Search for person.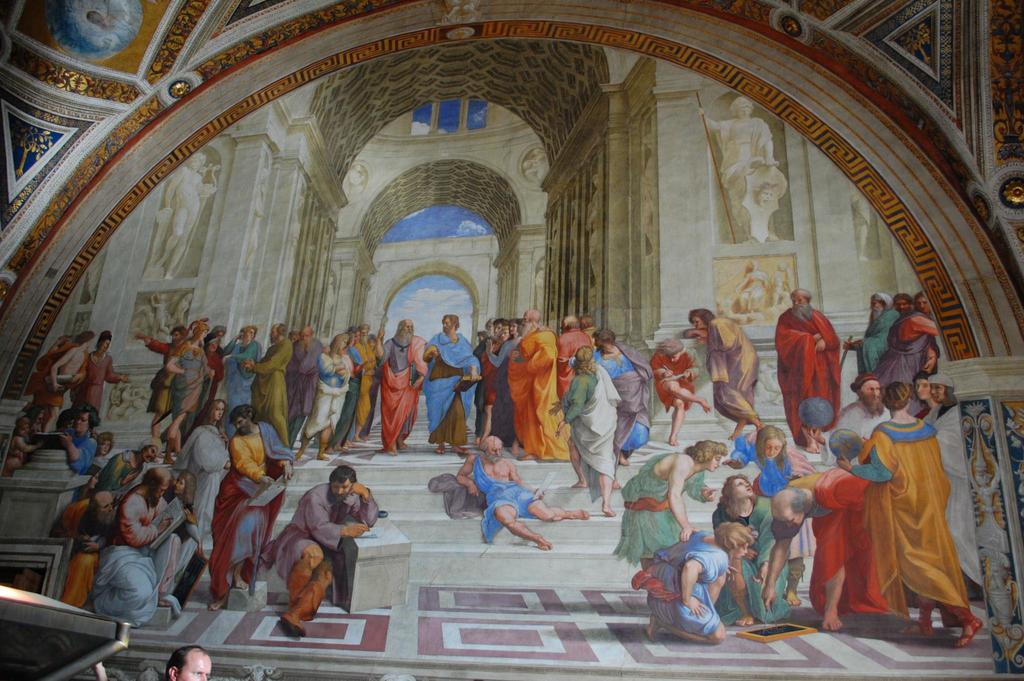
Found at 52 421 98 525.
